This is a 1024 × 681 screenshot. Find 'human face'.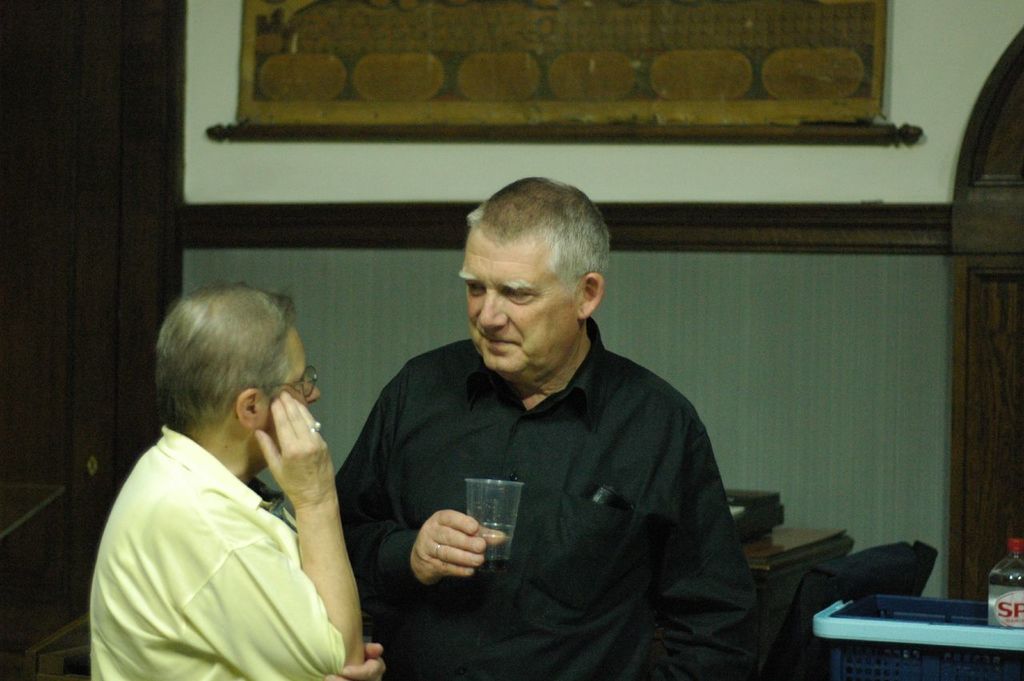
Bounding box: <box>461,238,582,375</box>.
